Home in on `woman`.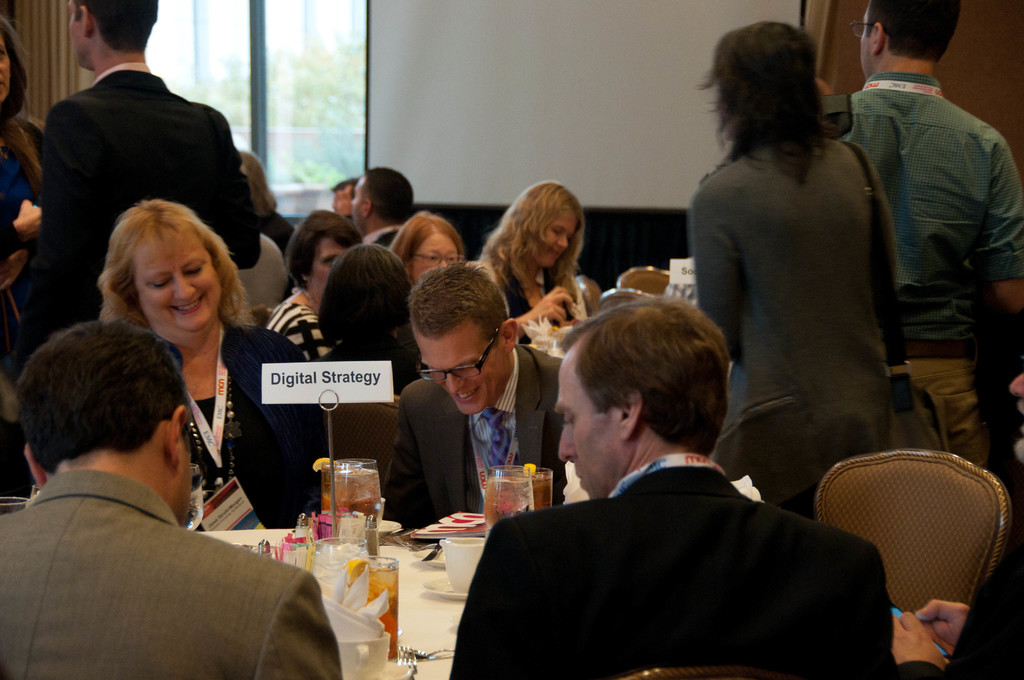
Homed in at 391,208,467,291.
